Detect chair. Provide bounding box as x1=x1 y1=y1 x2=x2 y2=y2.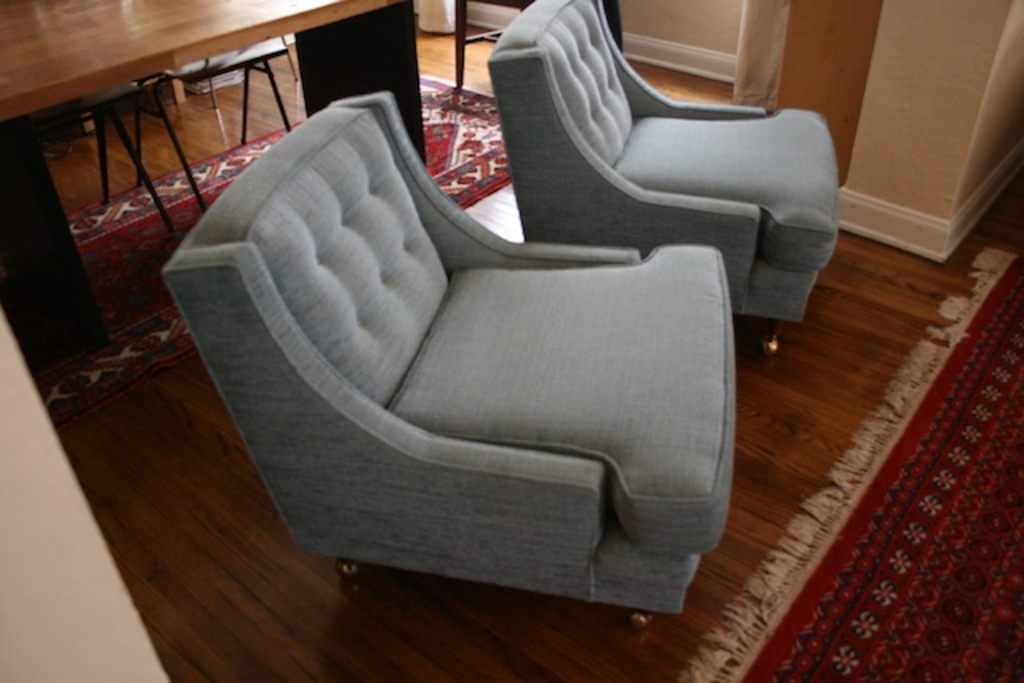
x1=142 y1=61 x2=811 y2=633.
